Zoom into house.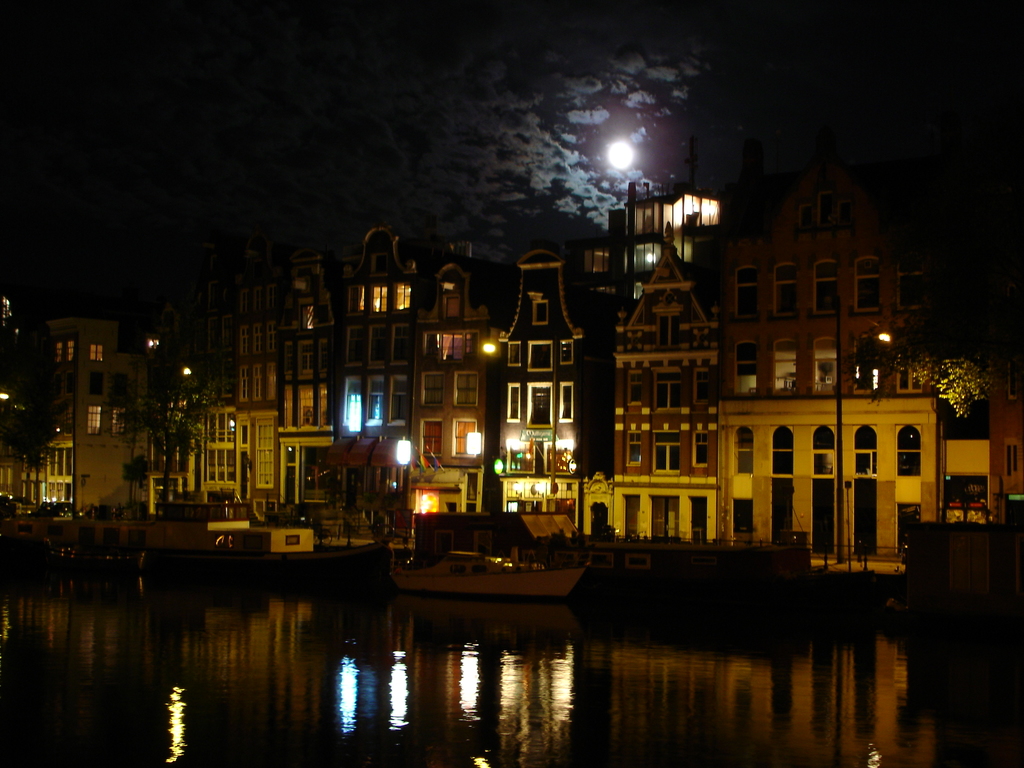
Zoom target: <bbox>581, 471, 614, 544</bbox>.
